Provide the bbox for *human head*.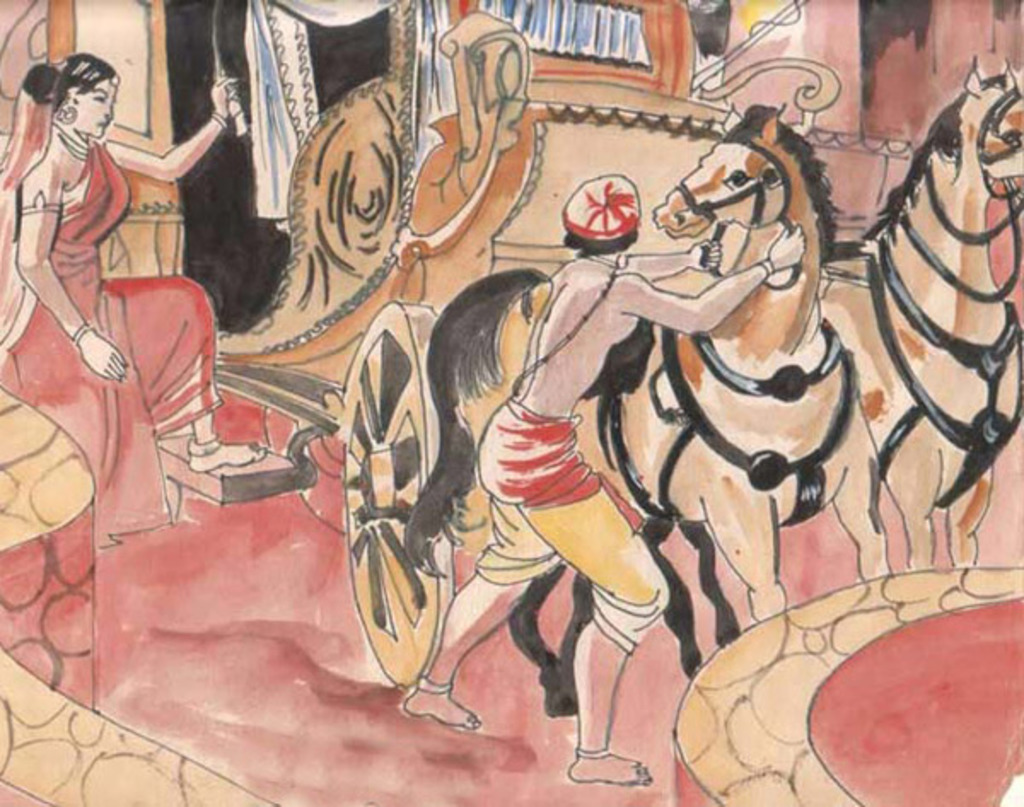
<region>27, 53, 113, 143</region>.
